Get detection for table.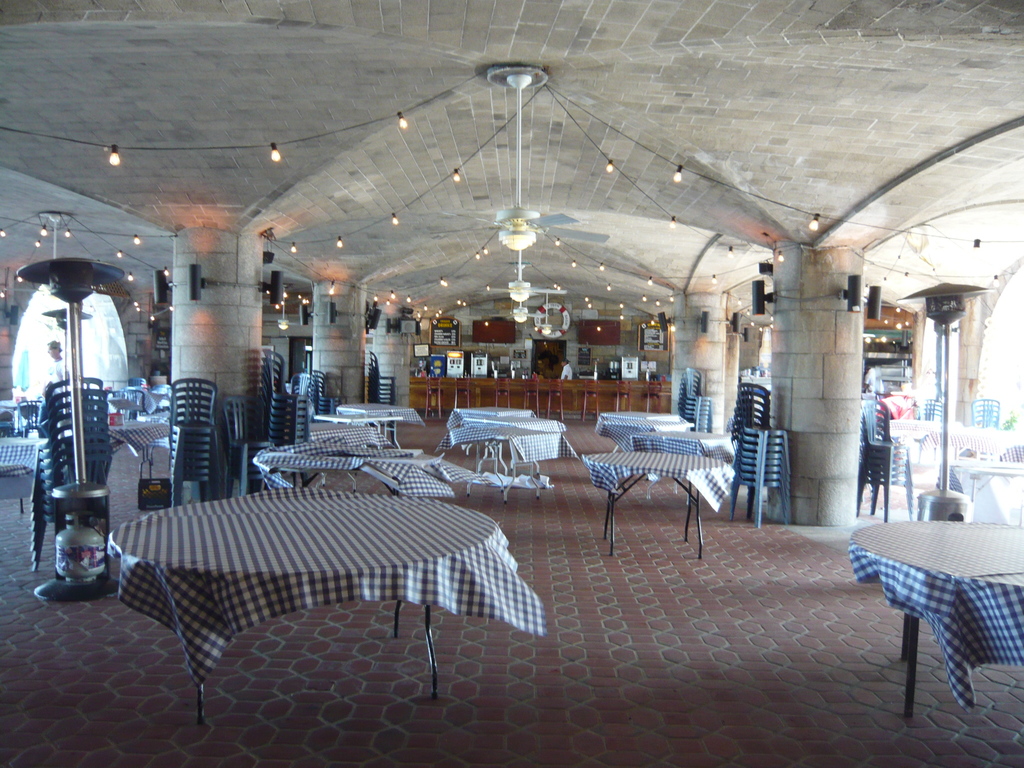
Detection: x1=315 y1=413 x2=402 y2=433.
